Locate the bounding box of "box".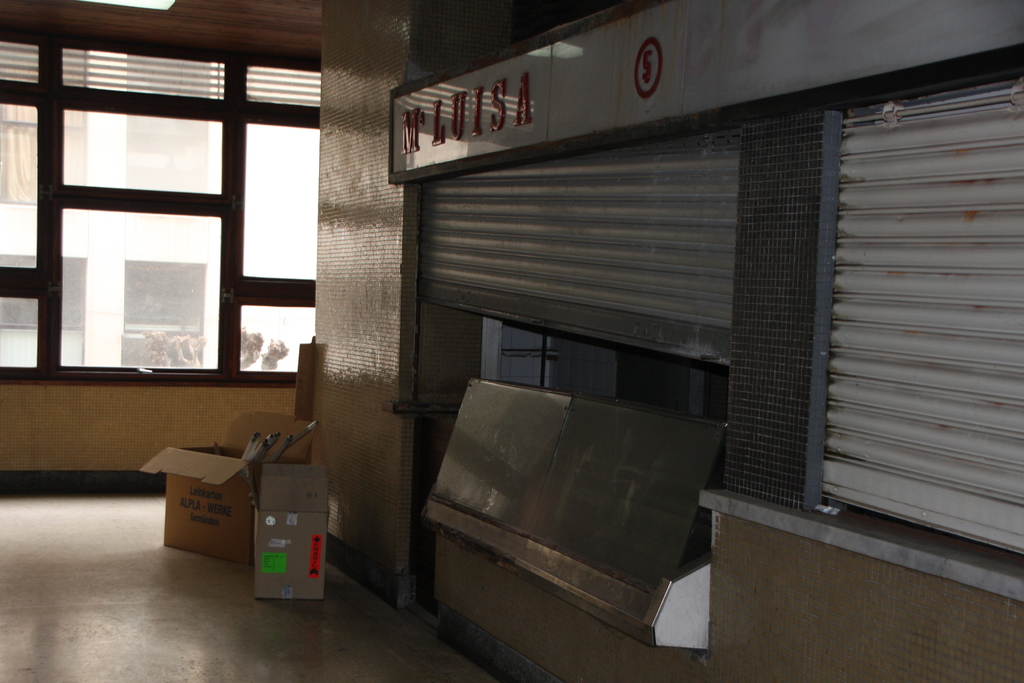
Bounding box: rect(294, 338, 312, 422).
